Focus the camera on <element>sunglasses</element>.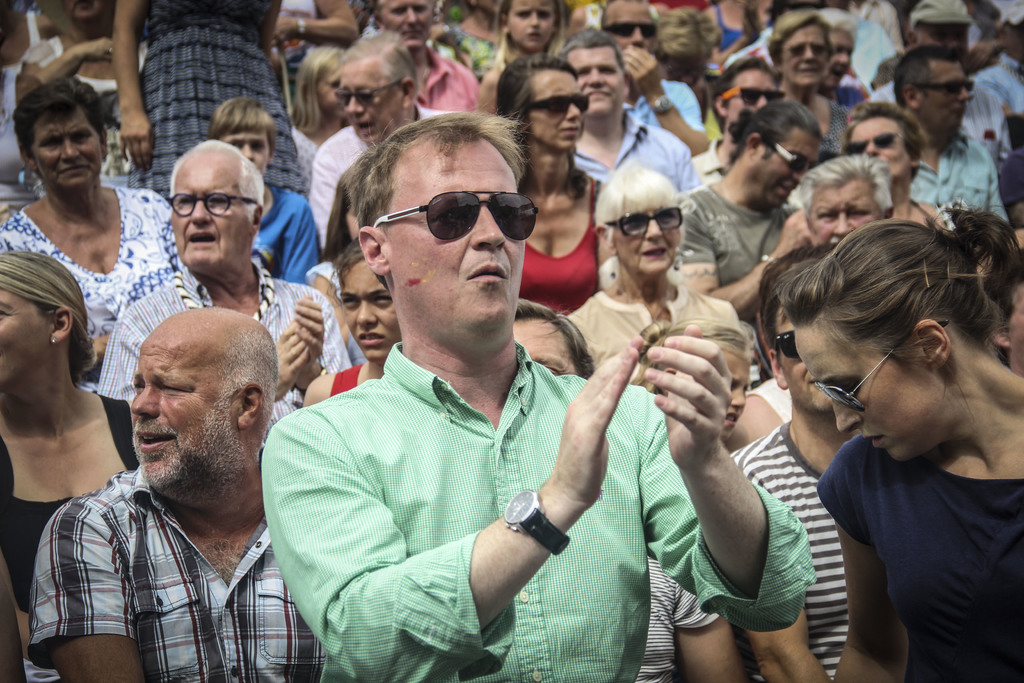
Focus region: x1=770 y1=144 x2=820 y2=173.
